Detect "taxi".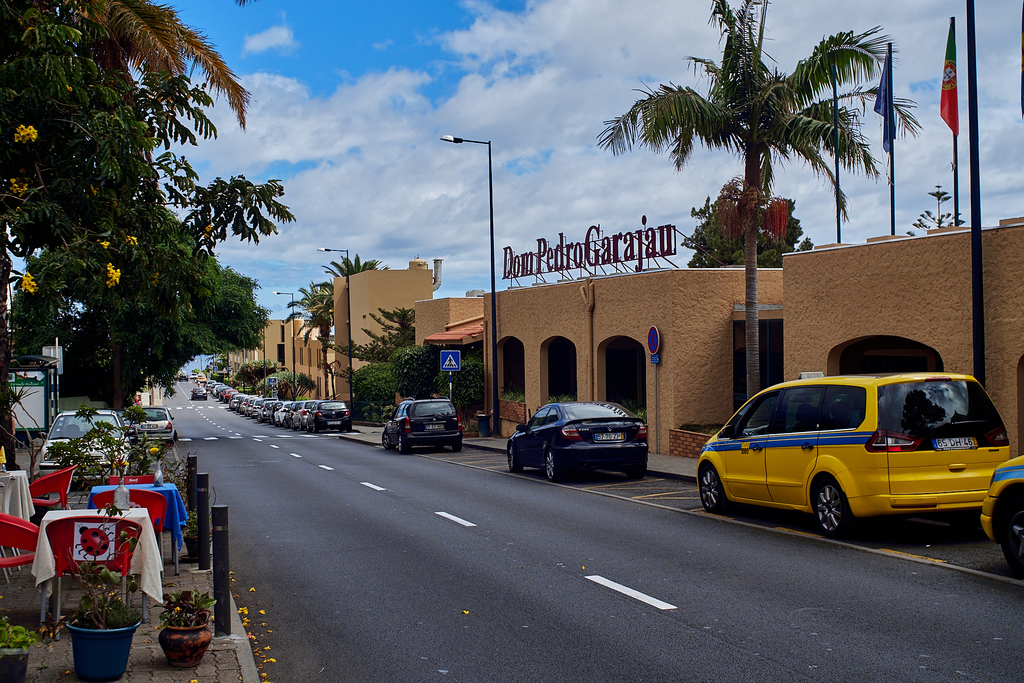
Detected at [978, 456, 1023, 577].
